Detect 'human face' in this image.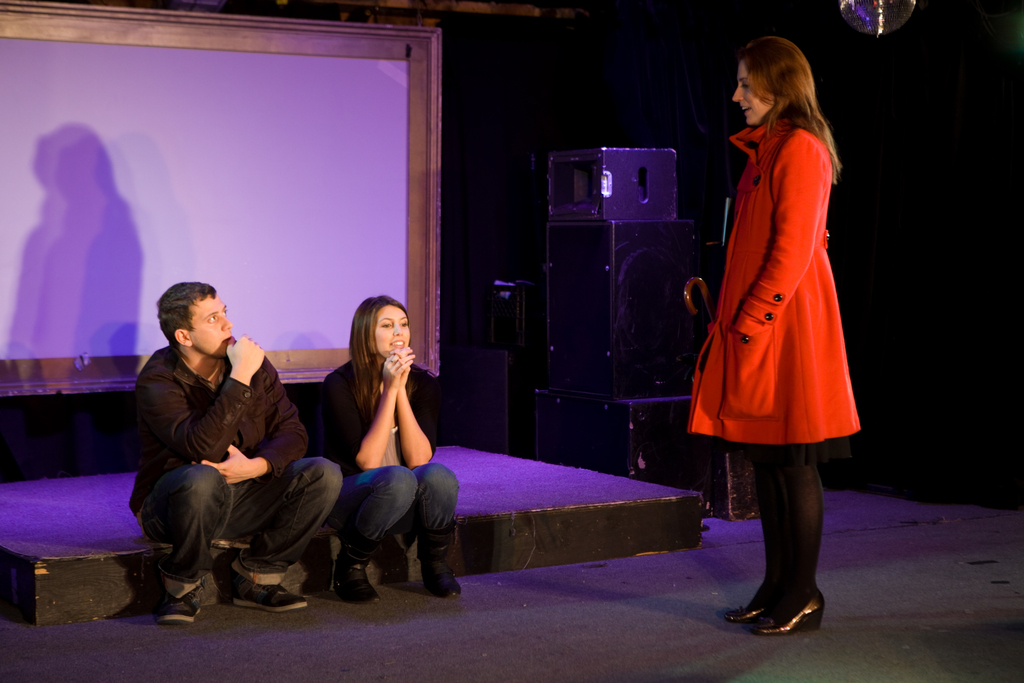
Detection: l=378, t=302, r=409, b=357.
